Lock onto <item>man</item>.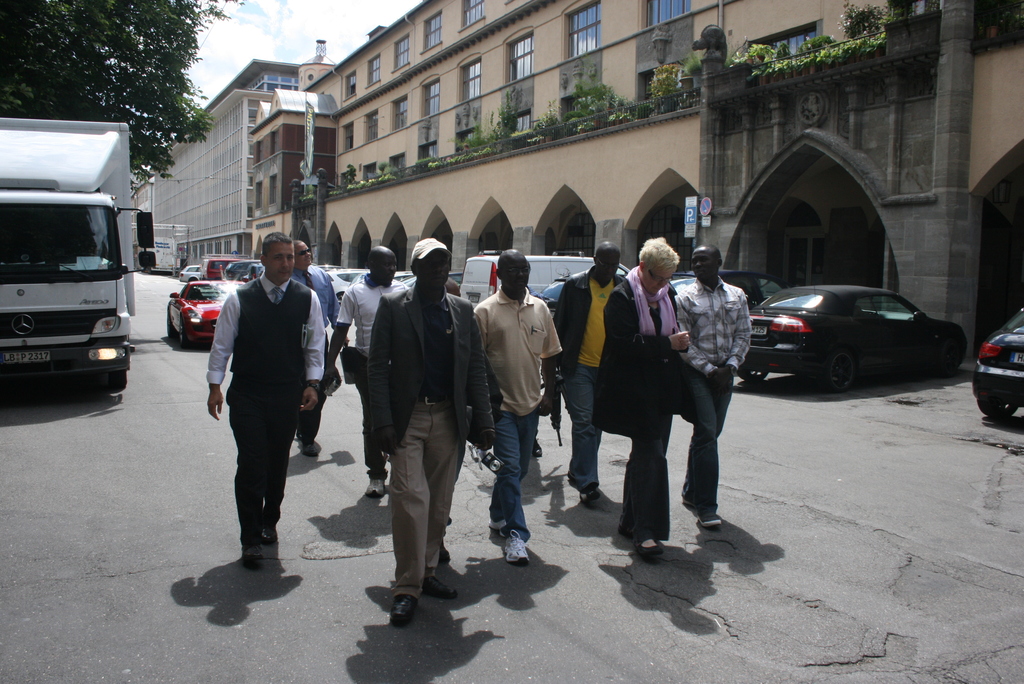
Locked: (328,242,408,487).
